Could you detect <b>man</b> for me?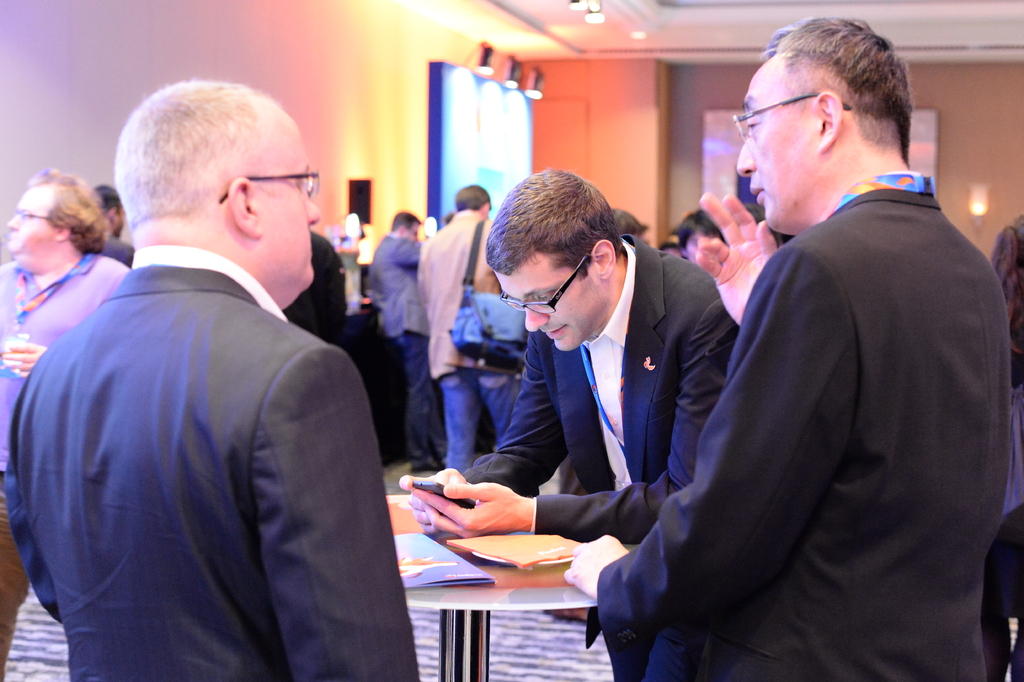
Detection result: [x1=544, y1=15, x2=1015, y2=681].
